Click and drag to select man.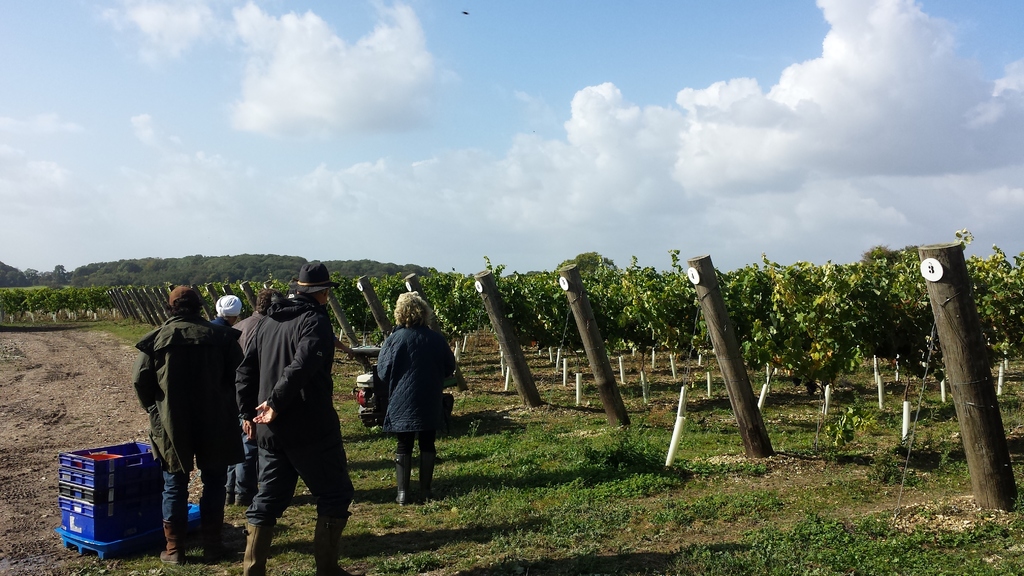
Selection: {"x1": 225, "y1": 292, "x2": 276, "y2": 503}.
